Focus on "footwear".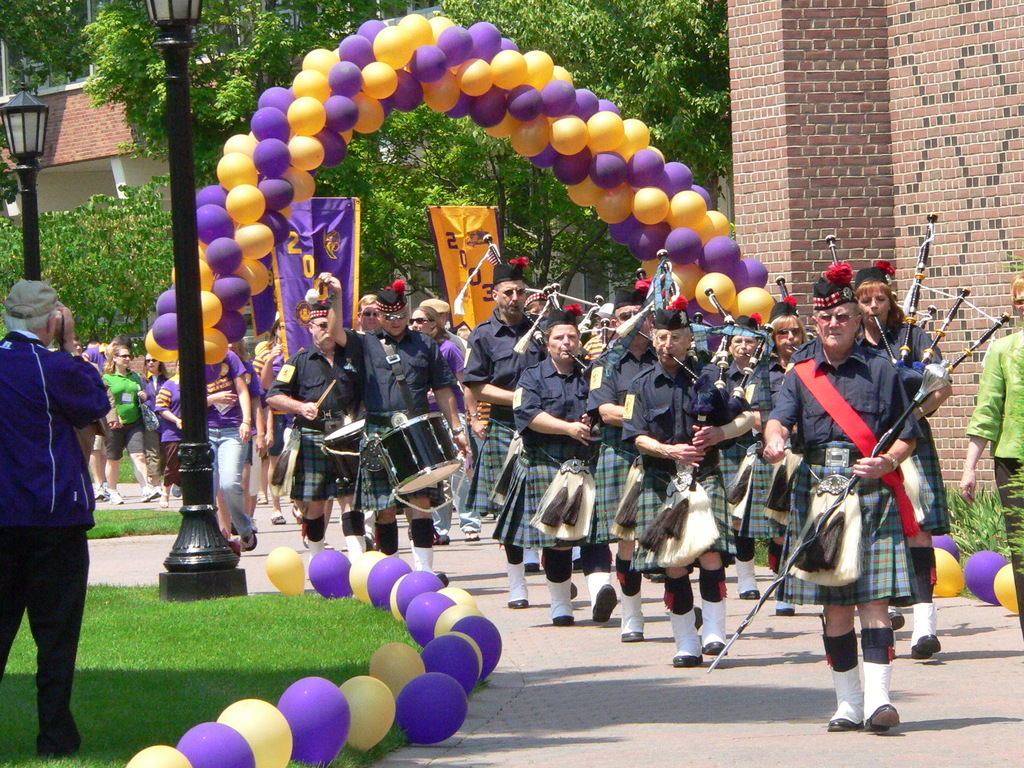
Focused at <box>616,590,645,646</box>.
